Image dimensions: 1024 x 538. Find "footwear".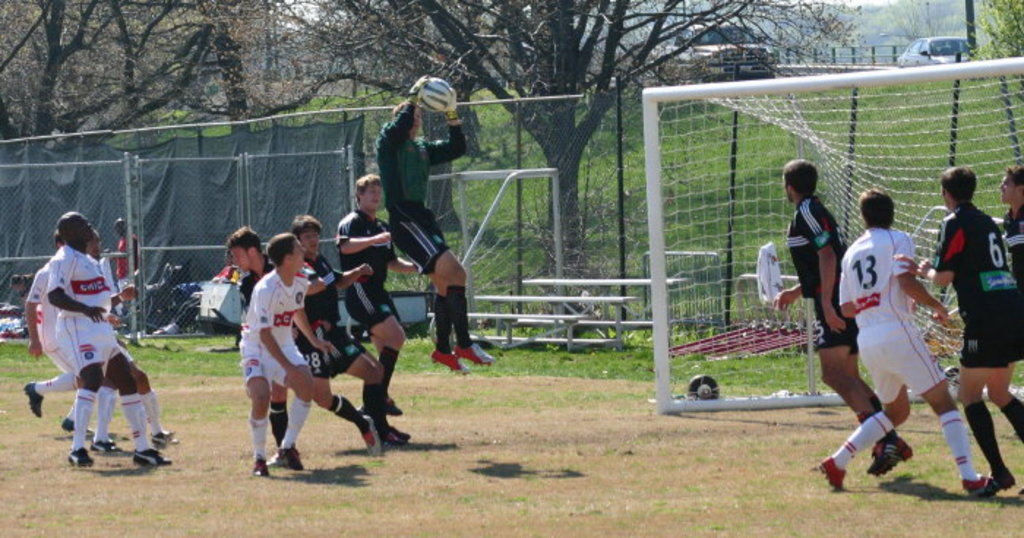
<region>252, 456, 265, 477</region>.
